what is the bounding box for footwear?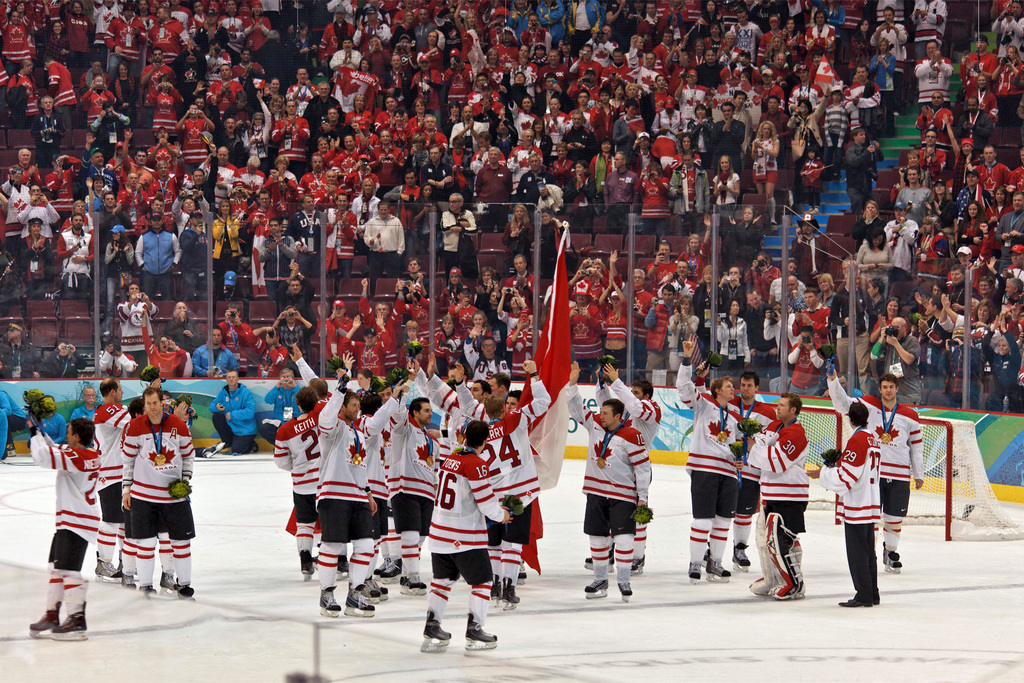
[630,561,636,575].
